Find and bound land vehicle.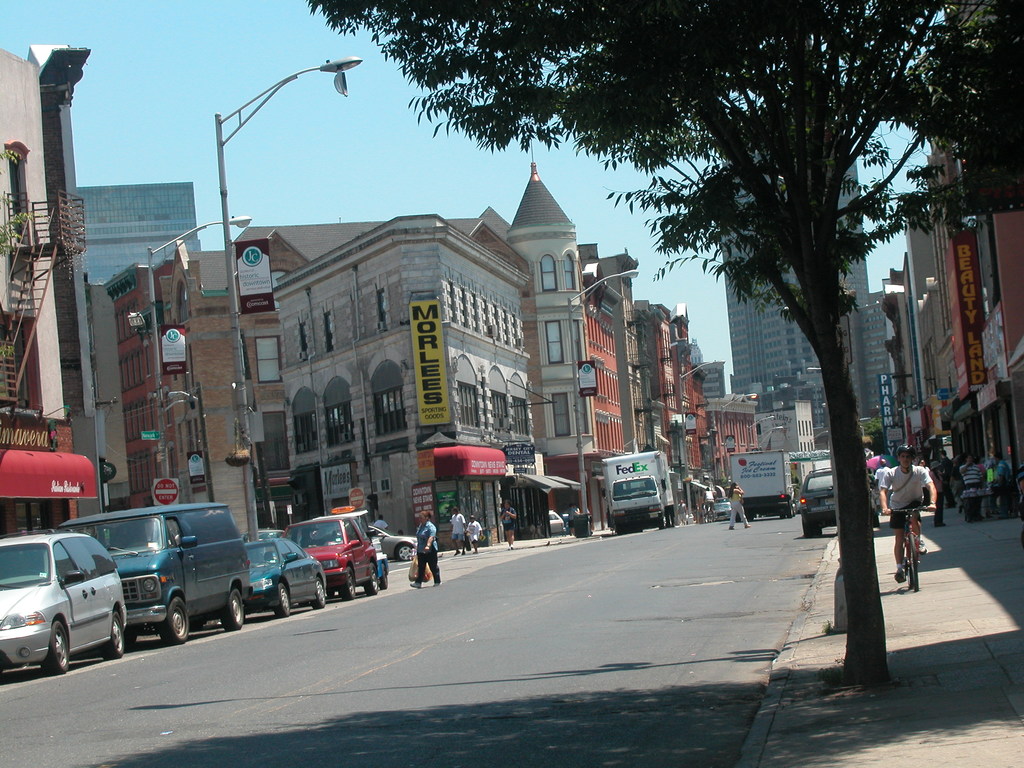
Bound: select_region(603, 447, 676, 538).
